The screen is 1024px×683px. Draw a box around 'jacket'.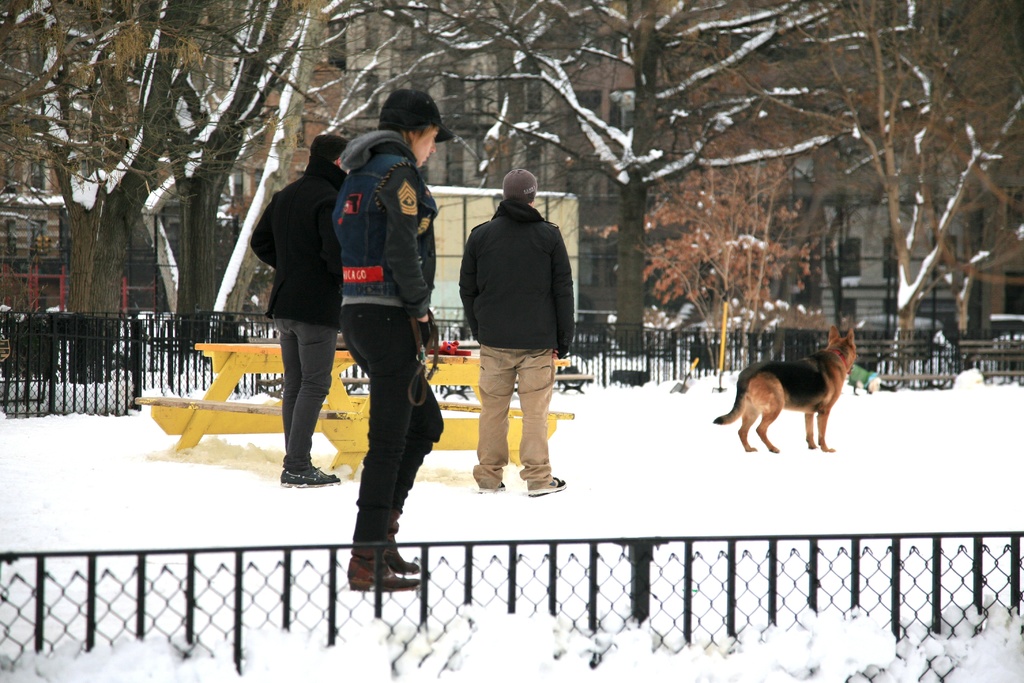
(452, 198, 577, 352).
